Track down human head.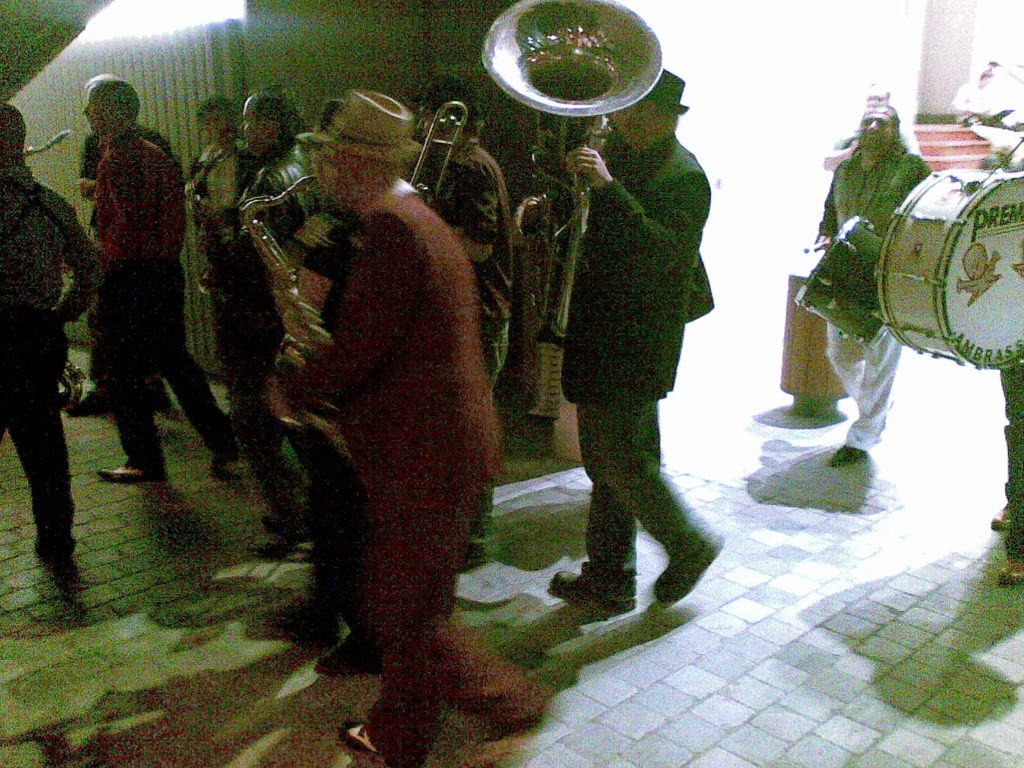
Tracked to left=306, top=93, right=421, bottom=214.
